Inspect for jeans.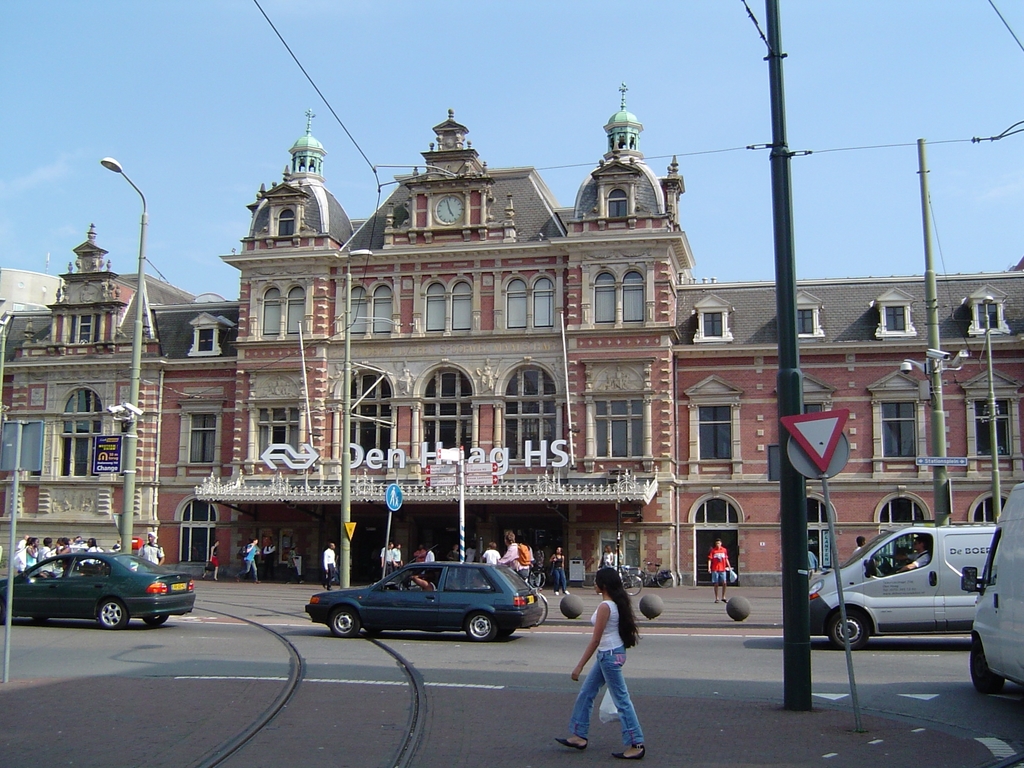
Inspection: crop(568, 649, 652, 765).
